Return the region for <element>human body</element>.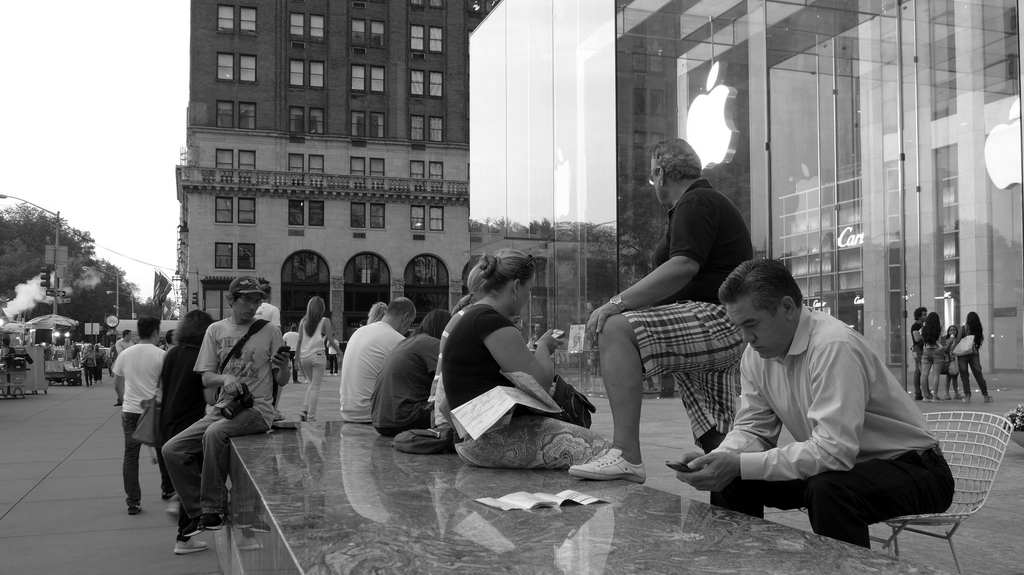
689,264,951,537.
